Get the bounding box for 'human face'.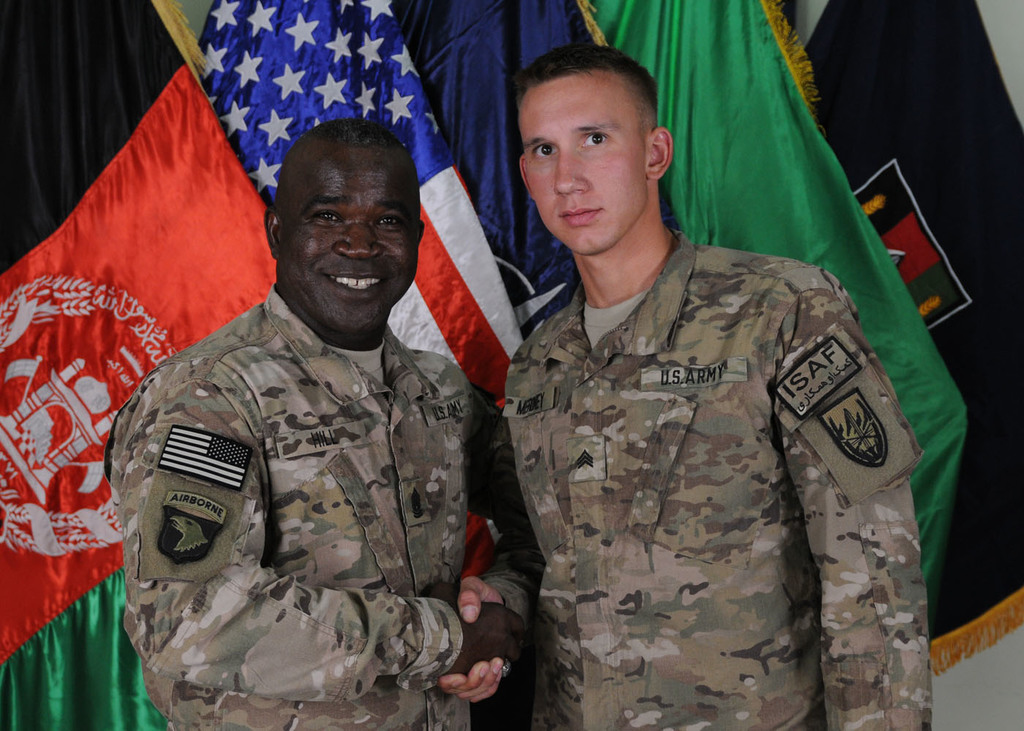
[x1=513, y1=77, x2=650, y2=257].
